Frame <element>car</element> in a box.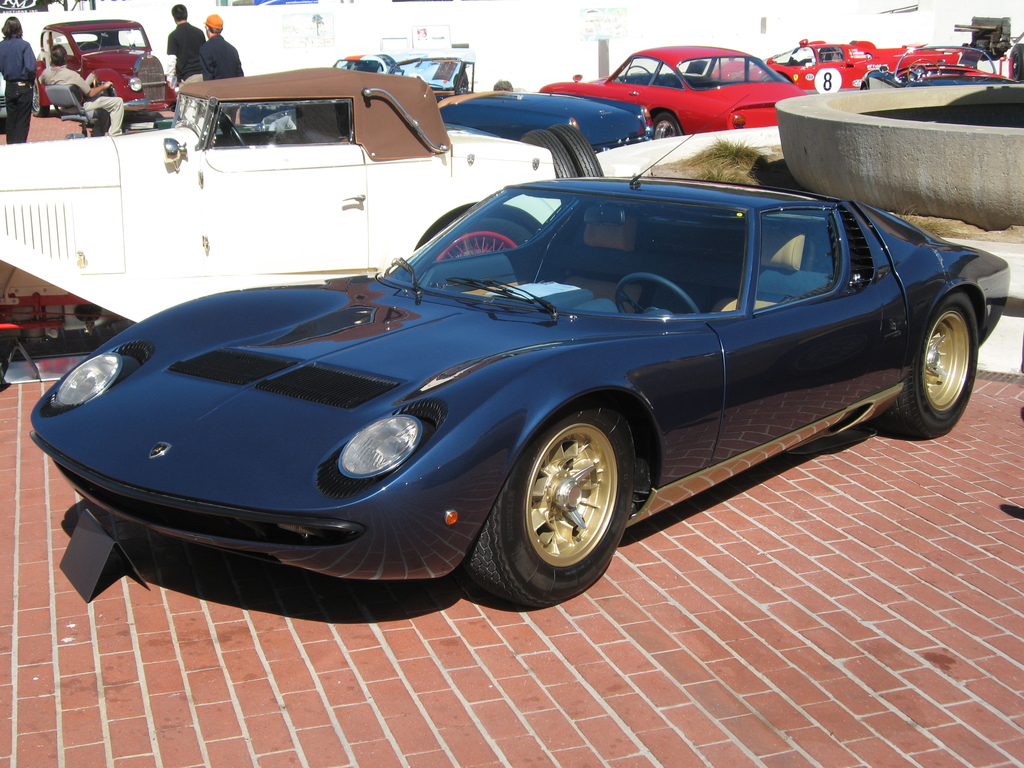
x1=27 y1=19 x2=180 y2=114.
